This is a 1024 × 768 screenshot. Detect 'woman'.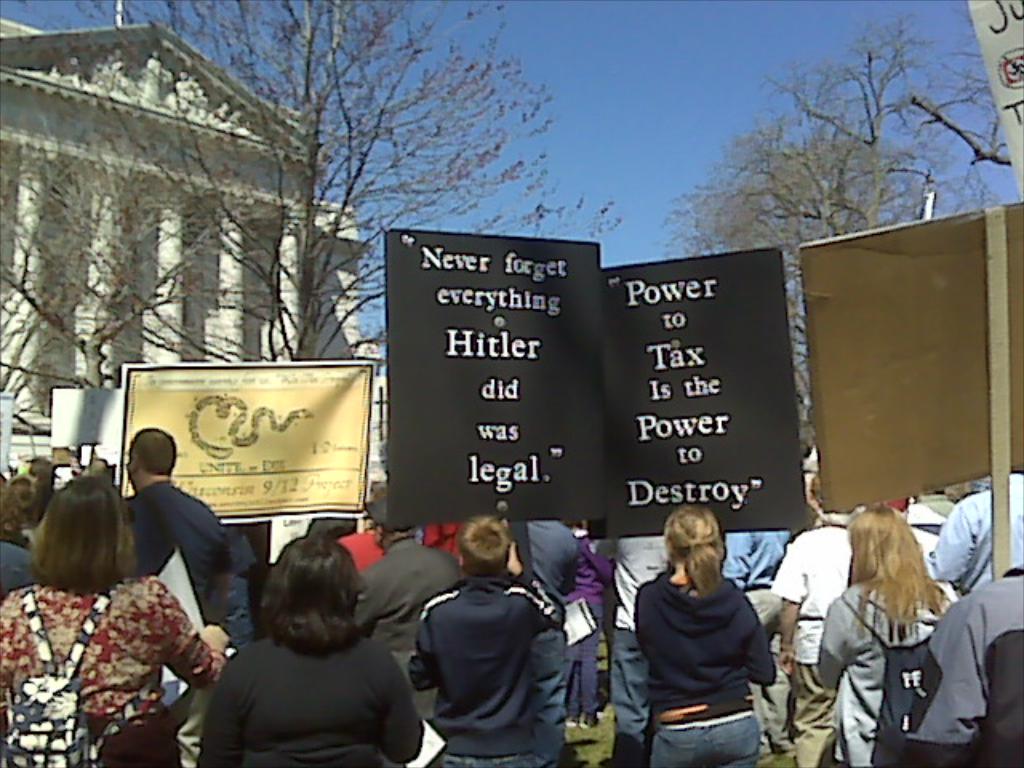
826 499 946 767.
